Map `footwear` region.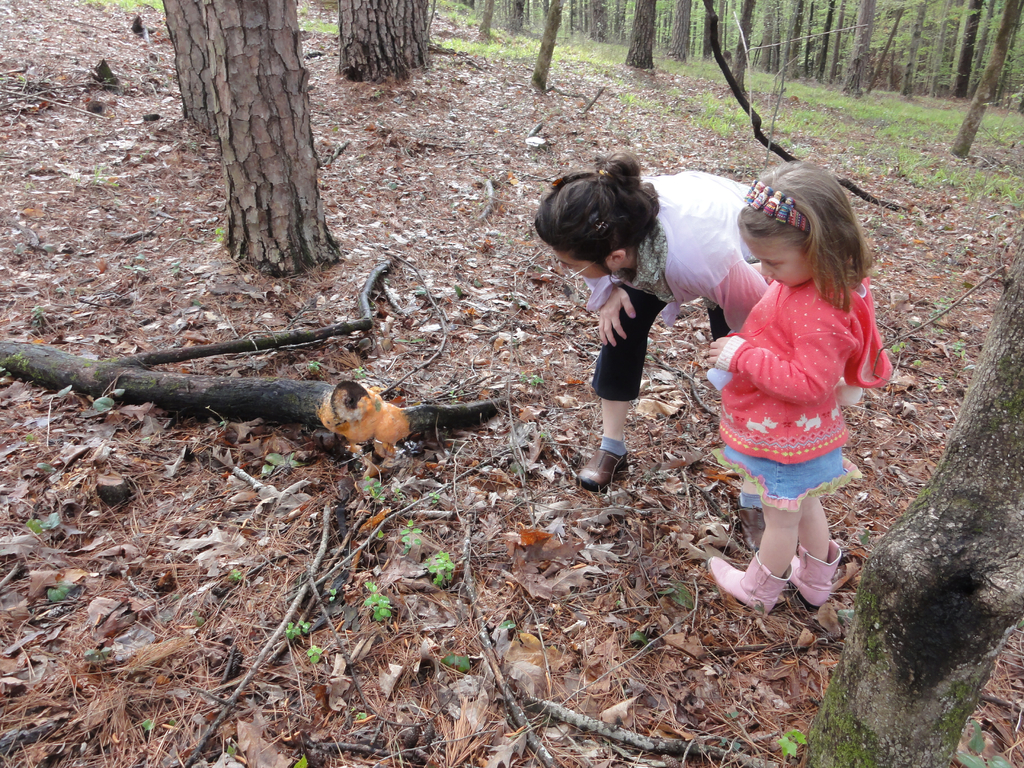
Mapped to rect(577, 426, 647, 502).
